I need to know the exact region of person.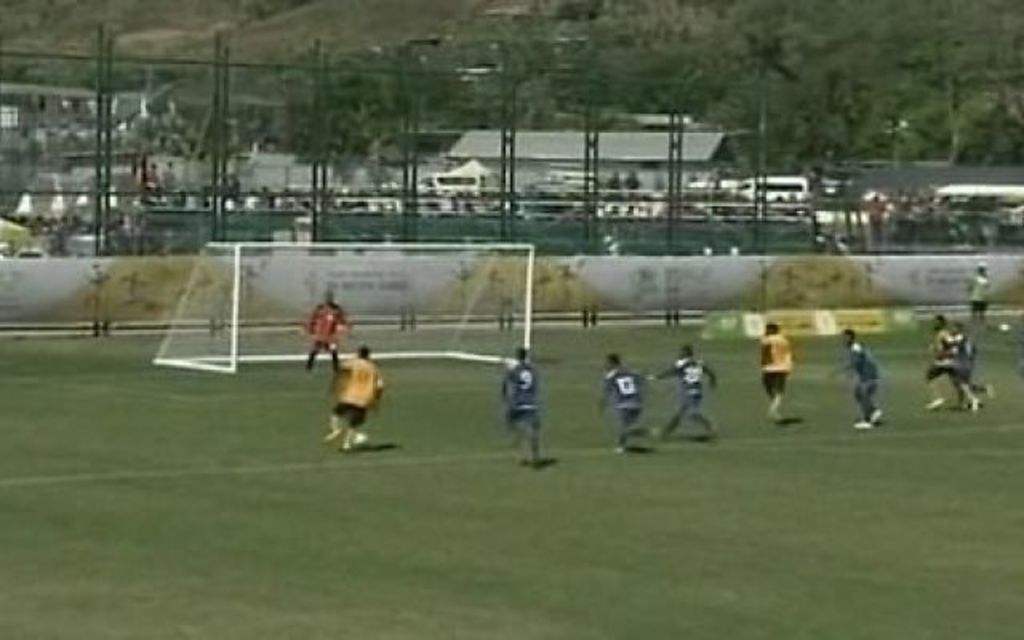
Region: l=939, t=322, r=995, b=414.
